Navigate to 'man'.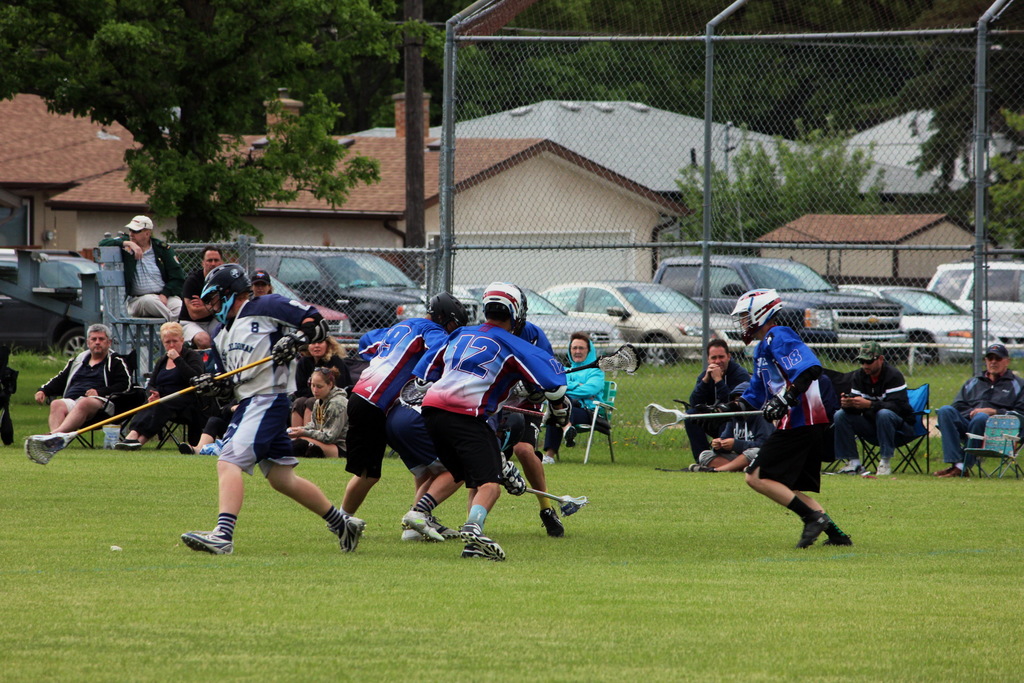
Navigation target: 34, 329, 132, 437.
